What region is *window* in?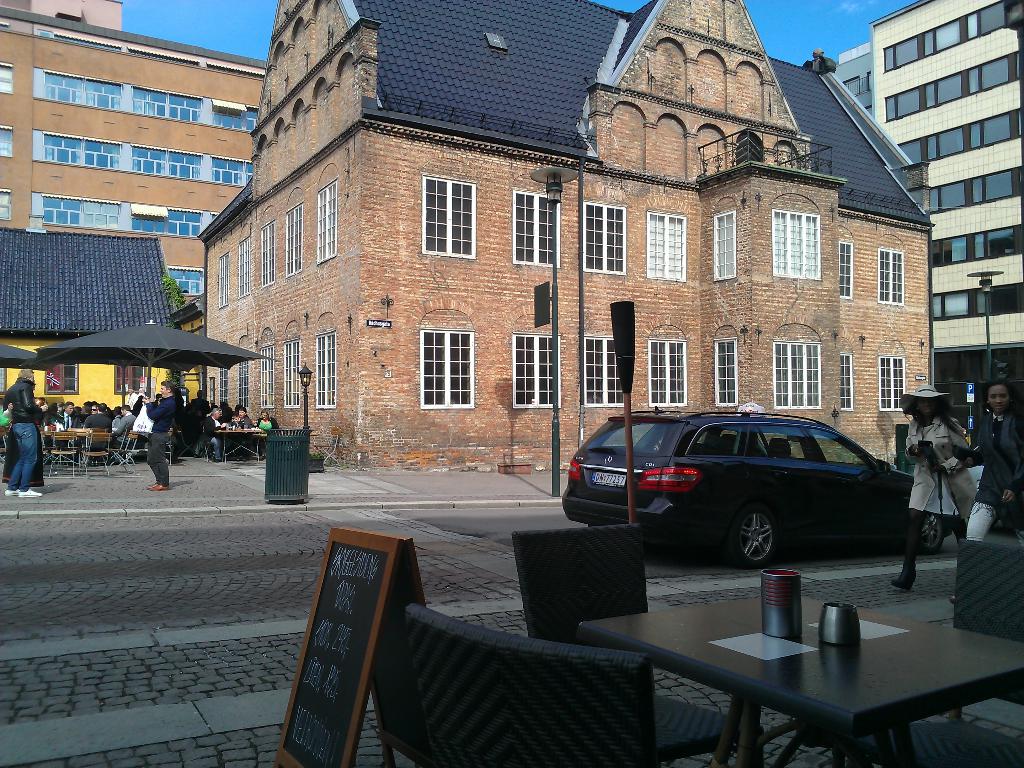
left=647, top=212, right=685, bottom=282.
